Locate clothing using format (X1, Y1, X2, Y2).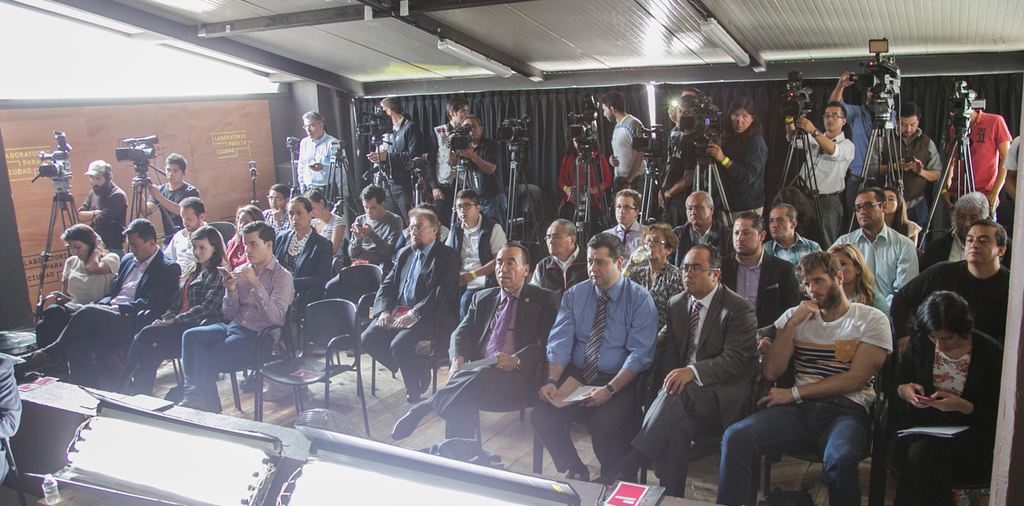
(173, 227, 196, 263).
